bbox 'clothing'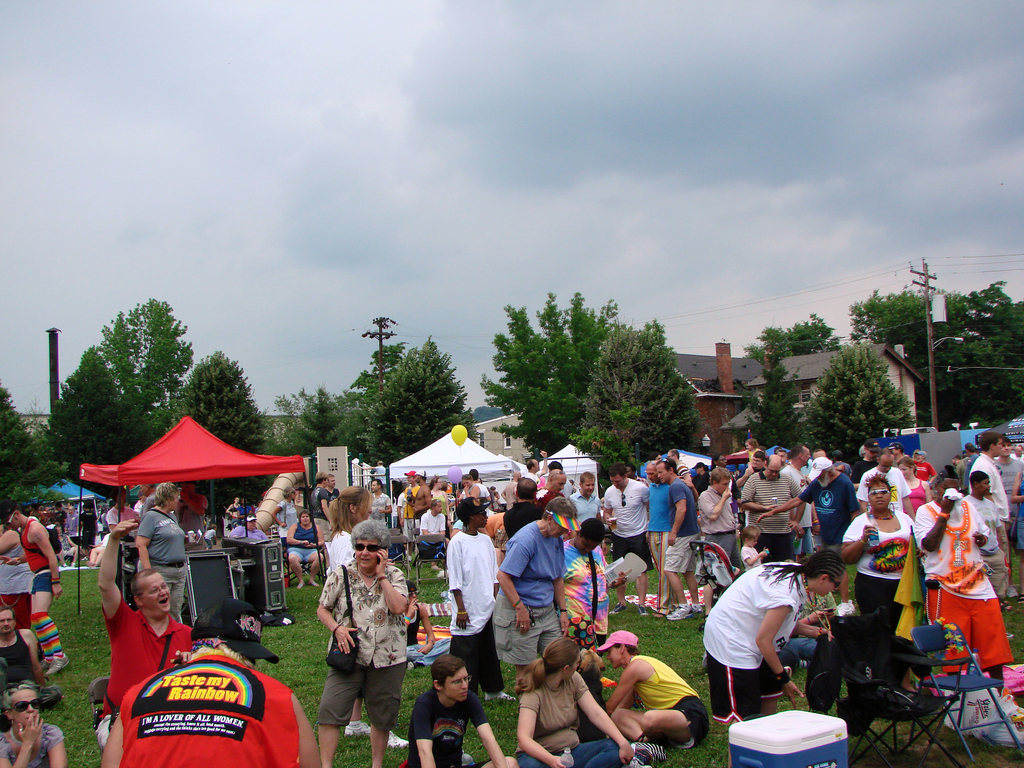
311, 488, 333, 542
